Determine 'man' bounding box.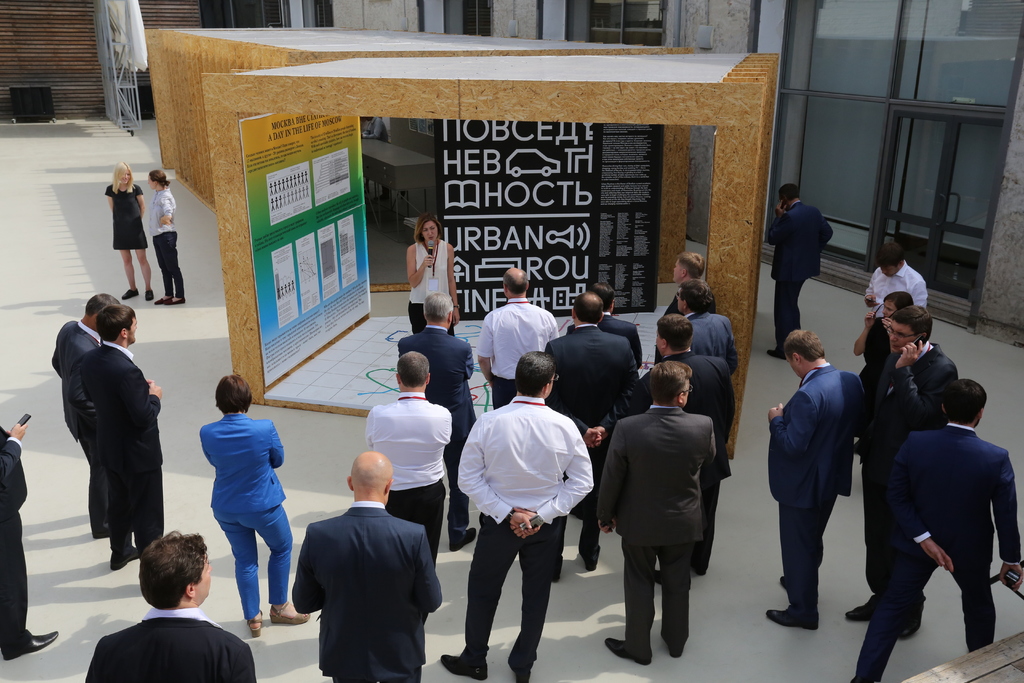
Determined: (x1=847, y1=309, x2=960, y2=646).
